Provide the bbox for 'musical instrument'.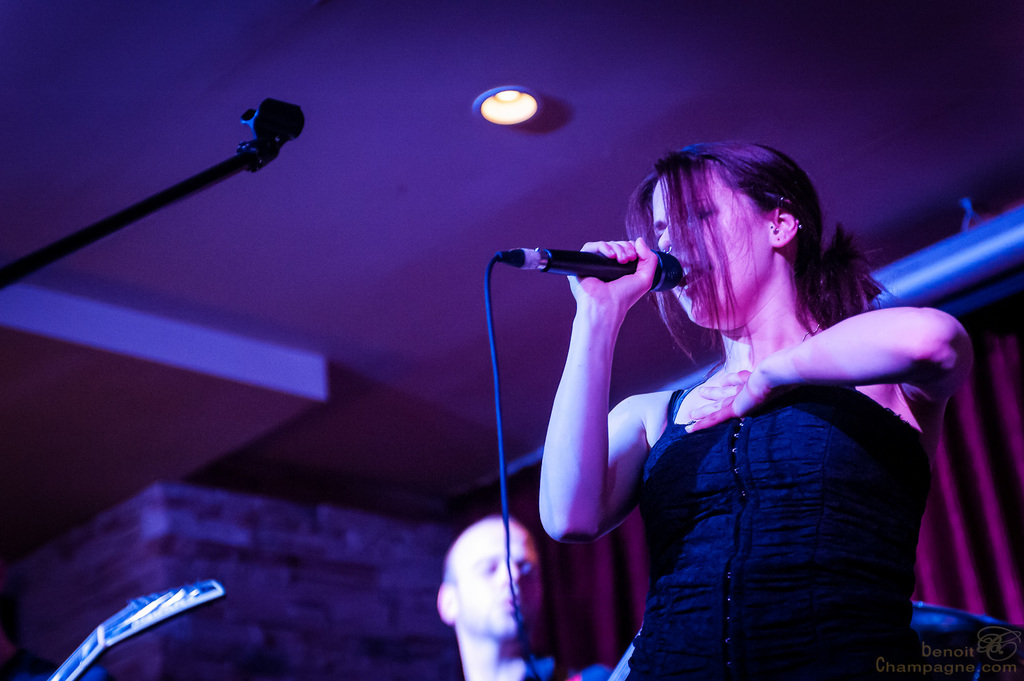
(left=47, top=580, right=222, bottom=680).
